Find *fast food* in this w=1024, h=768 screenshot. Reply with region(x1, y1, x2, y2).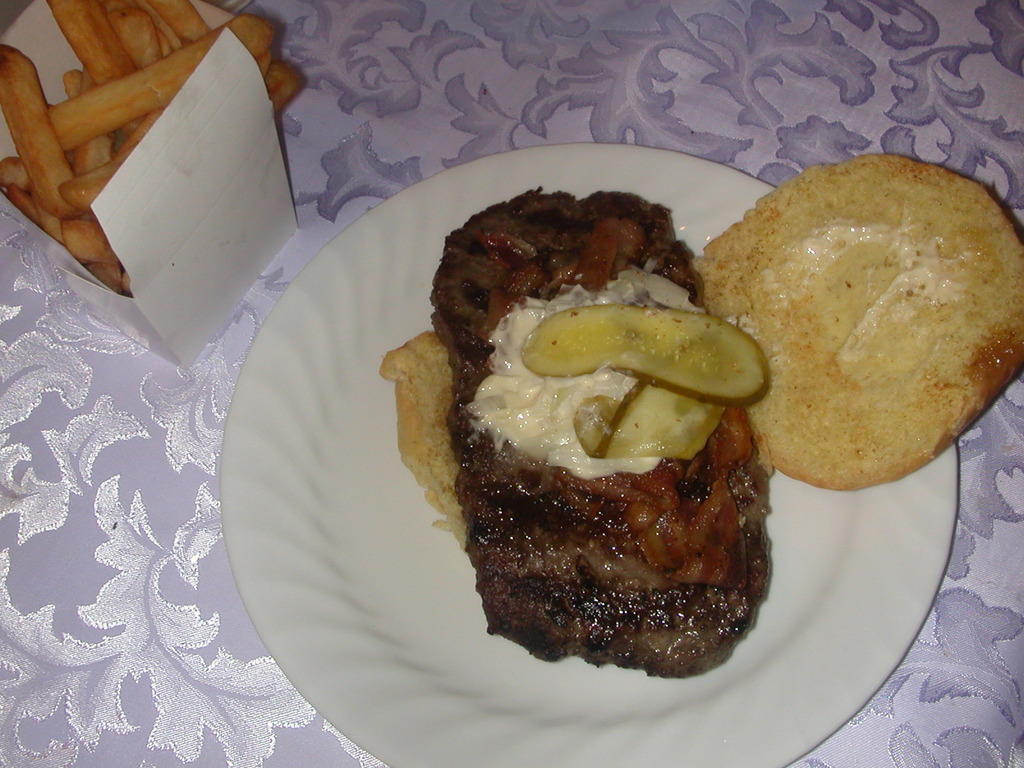
region(377, 154, 1023, 682).
